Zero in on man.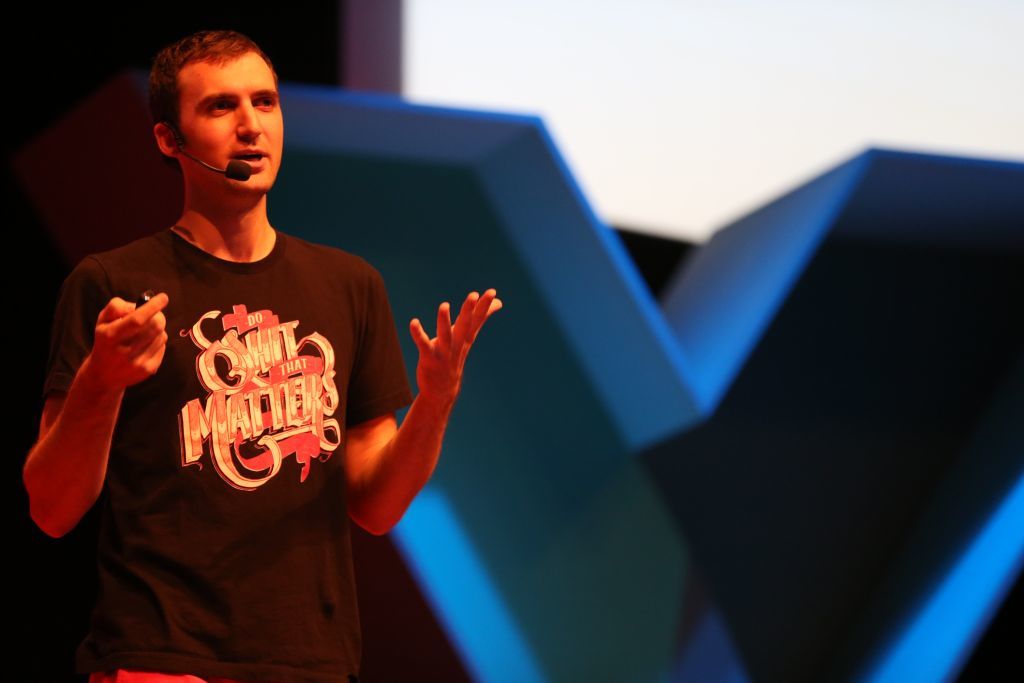
Zeroed in: pyautogui.locateOnScreen(37, 41, 487, 665).
